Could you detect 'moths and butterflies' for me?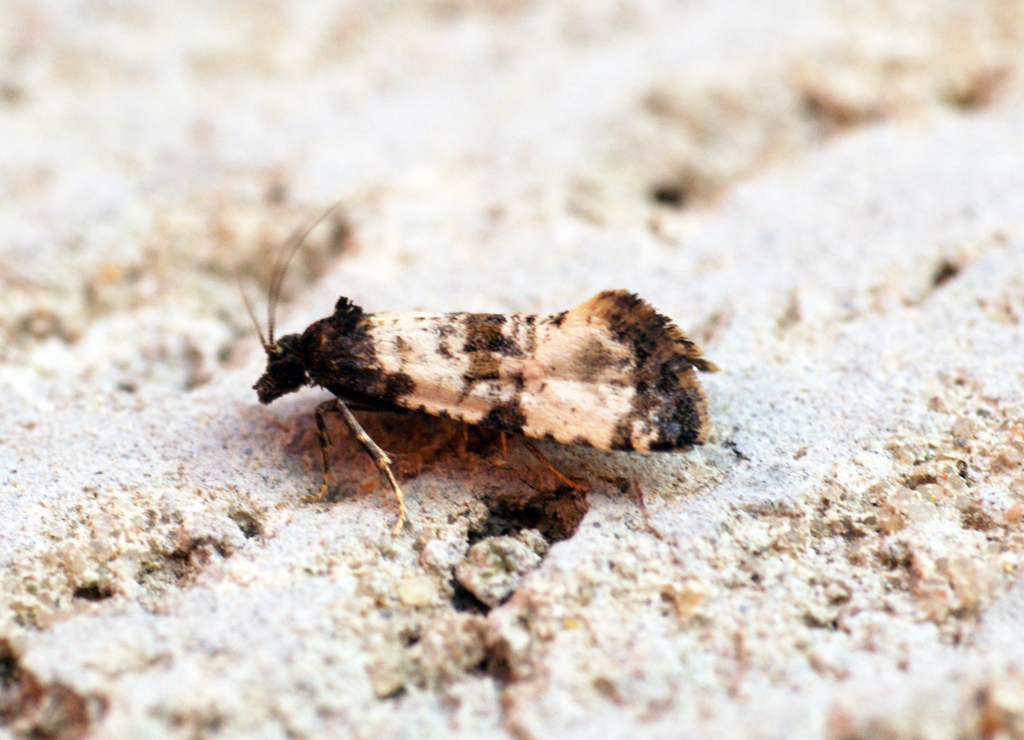
Detection result: x1=231 y1=200 x2=725 y2=539.
